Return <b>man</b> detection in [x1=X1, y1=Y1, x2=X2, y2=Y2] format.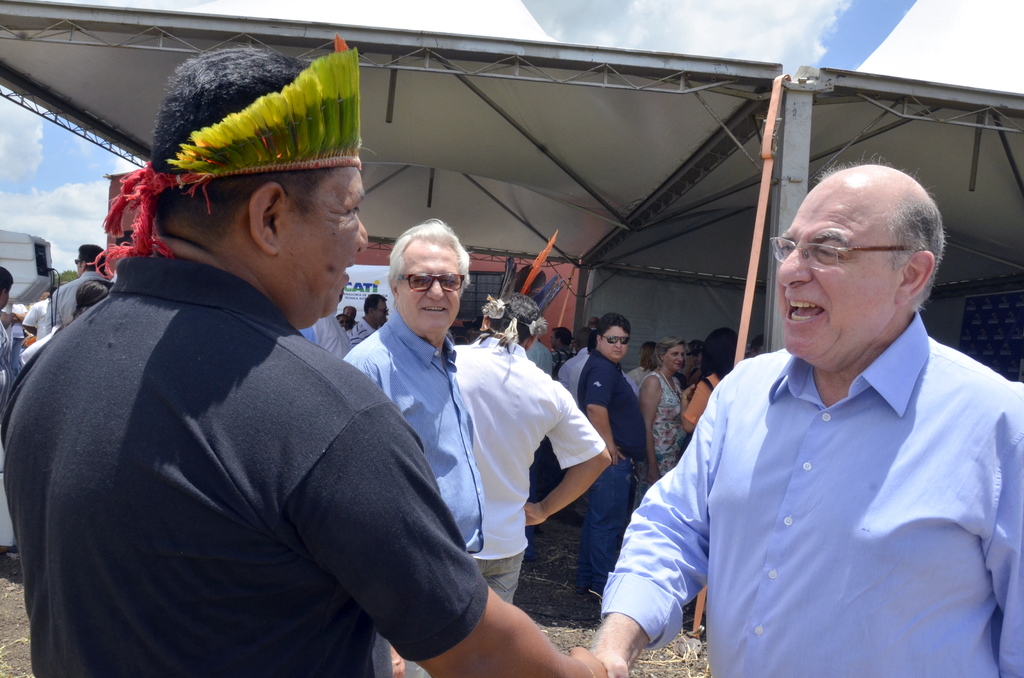
[x1=298, y1=220, x2=657, y2=611].
